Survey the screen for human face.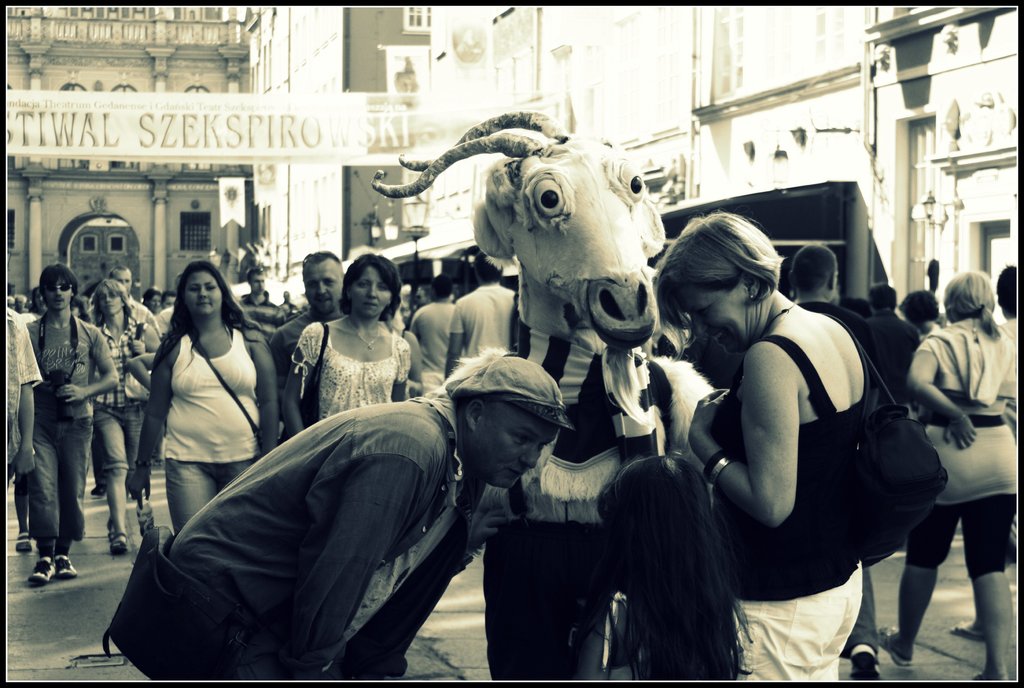
Survey found: locate(303, 258, 344, 311).
